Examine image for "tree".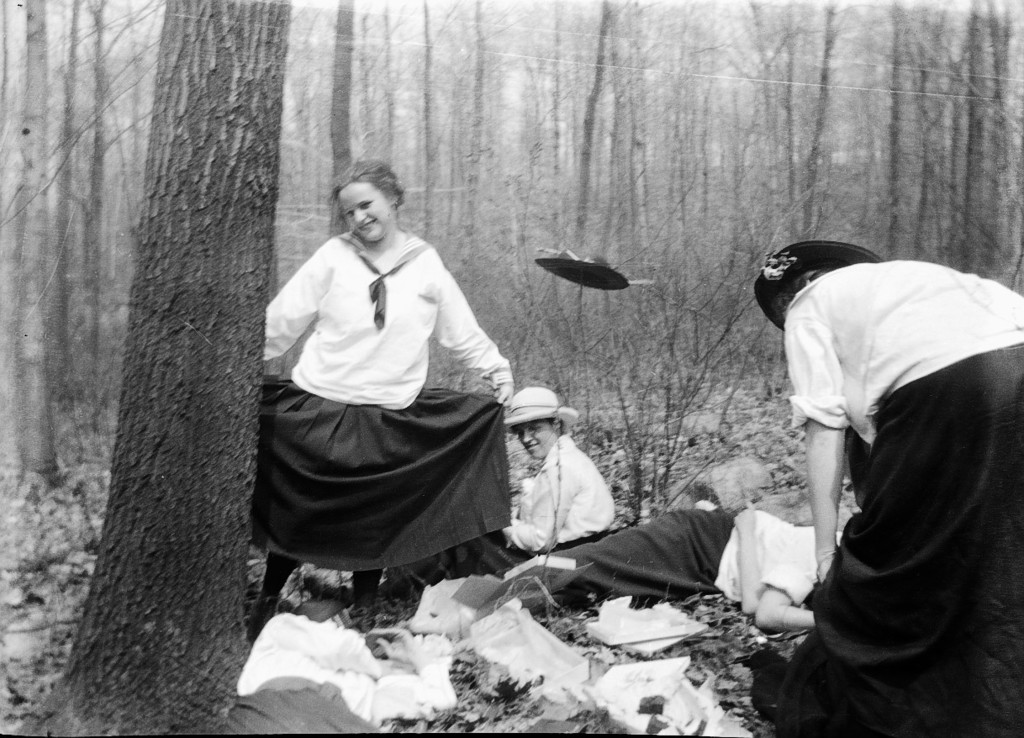
Examination result: <box>371,0,411,228</box>.
